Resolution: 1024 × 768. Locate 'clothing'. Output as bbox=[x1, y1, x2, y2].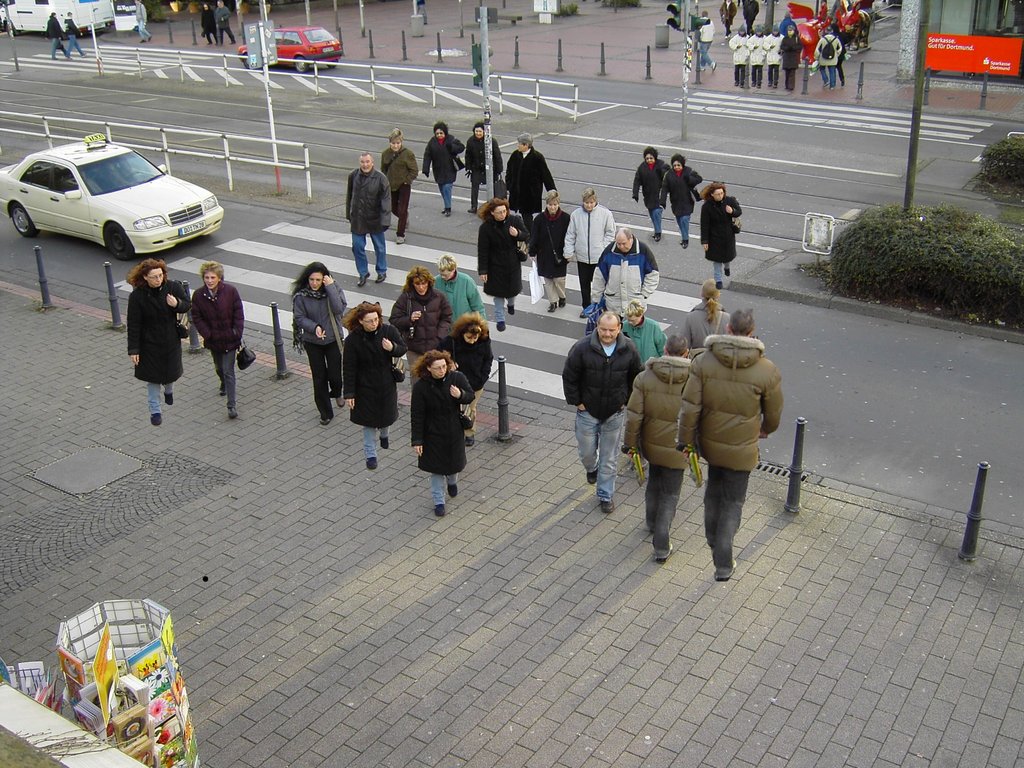
bbox=[460, 135, 503, 205].
